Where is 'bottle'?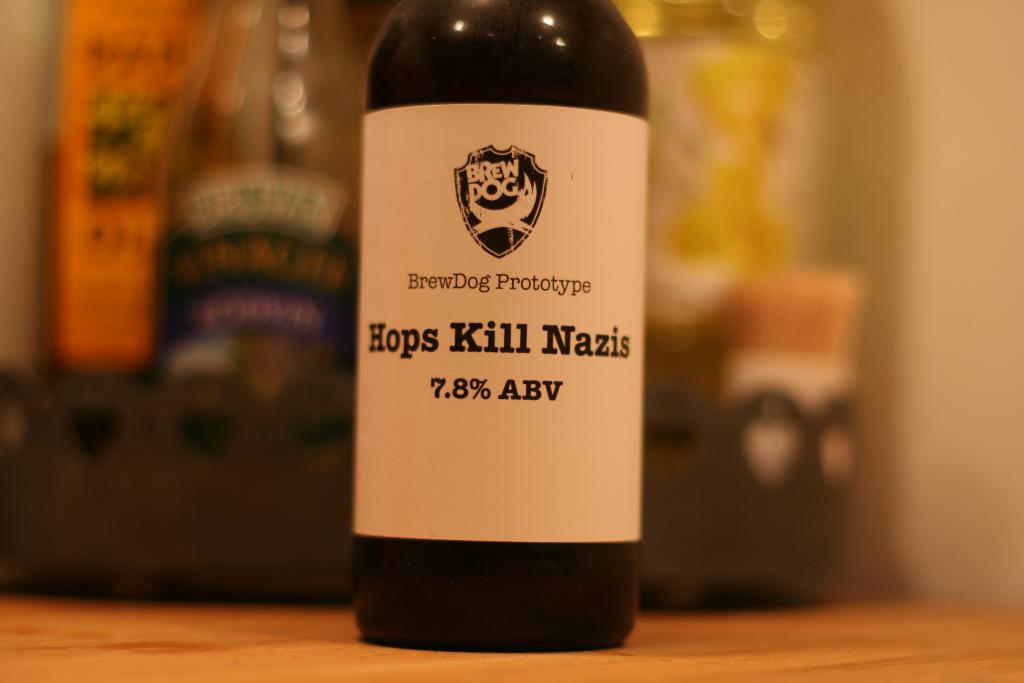
145,0,359,393.
